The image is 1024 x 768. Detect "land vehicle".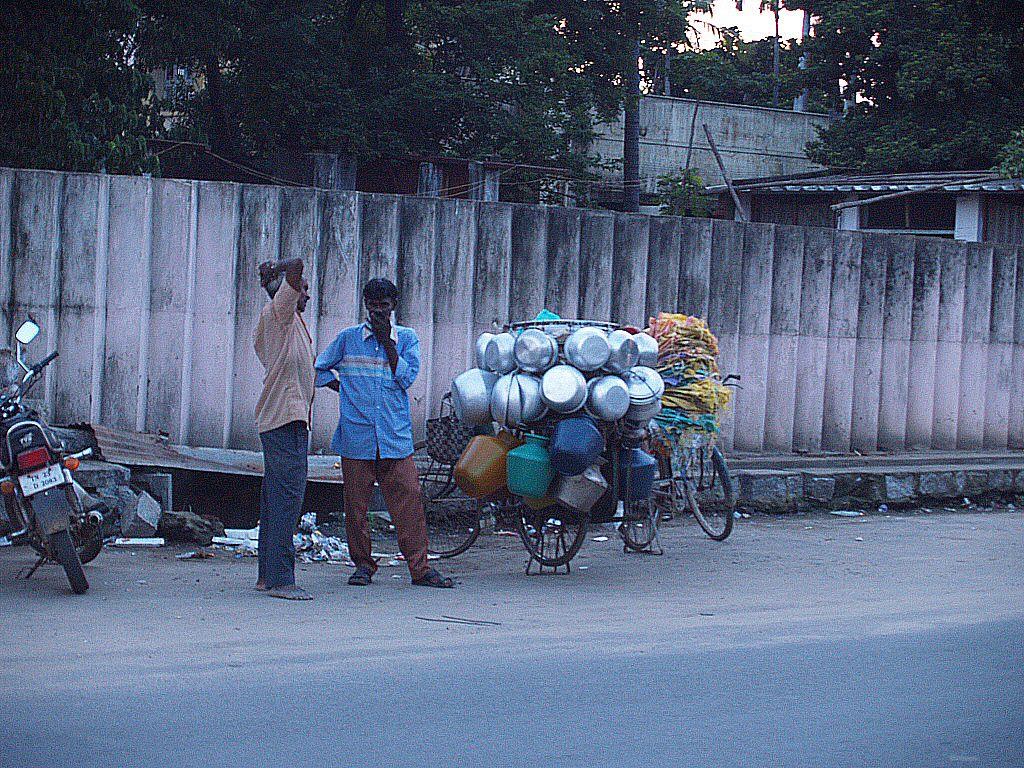
Detection: [413, 390, 594, 575].
